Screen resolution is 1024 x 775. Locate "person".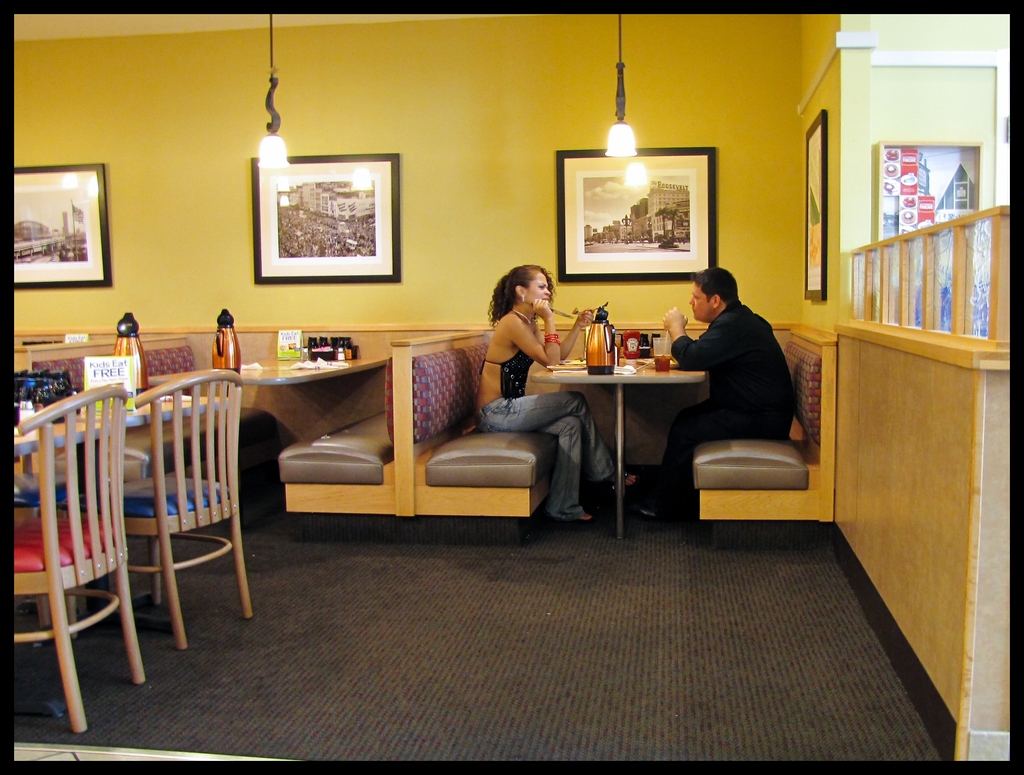
l=675, t=248, r=806, b=509.
